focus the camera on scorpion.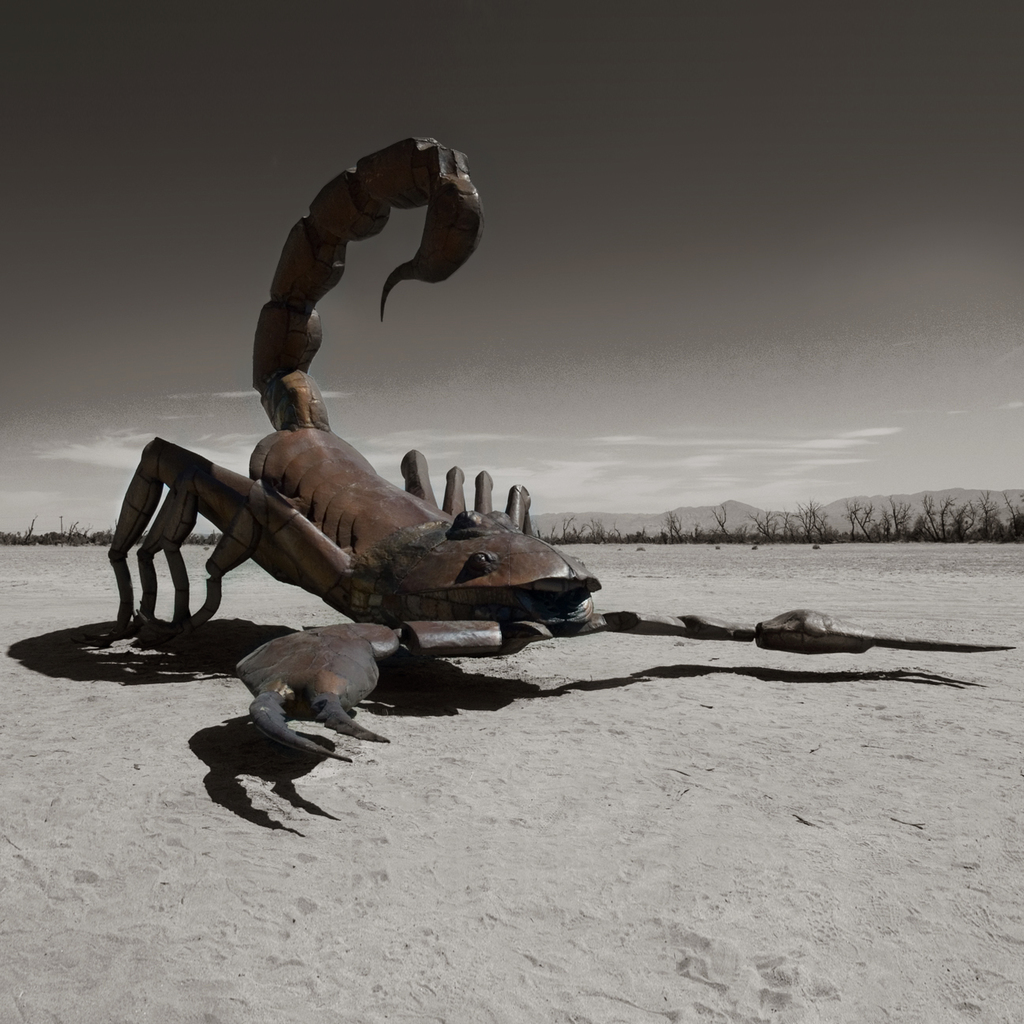
Focus region: (106, 135, 1021, 769).
